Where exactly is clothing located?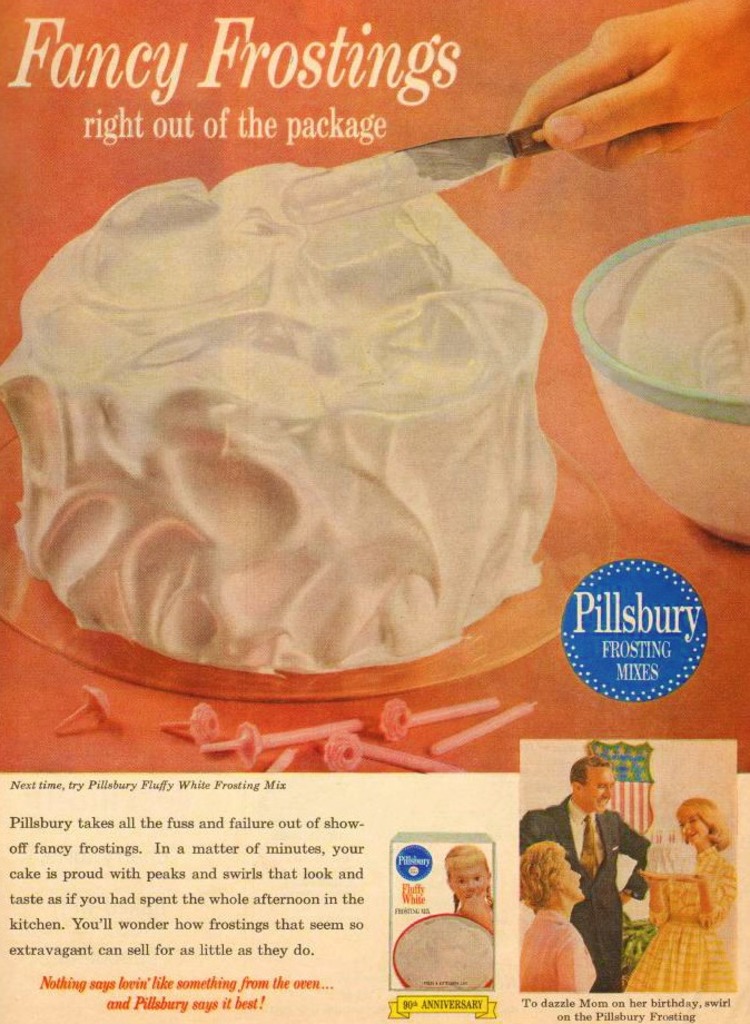
Its bounding box is <box>529,902,612,995</box>.
